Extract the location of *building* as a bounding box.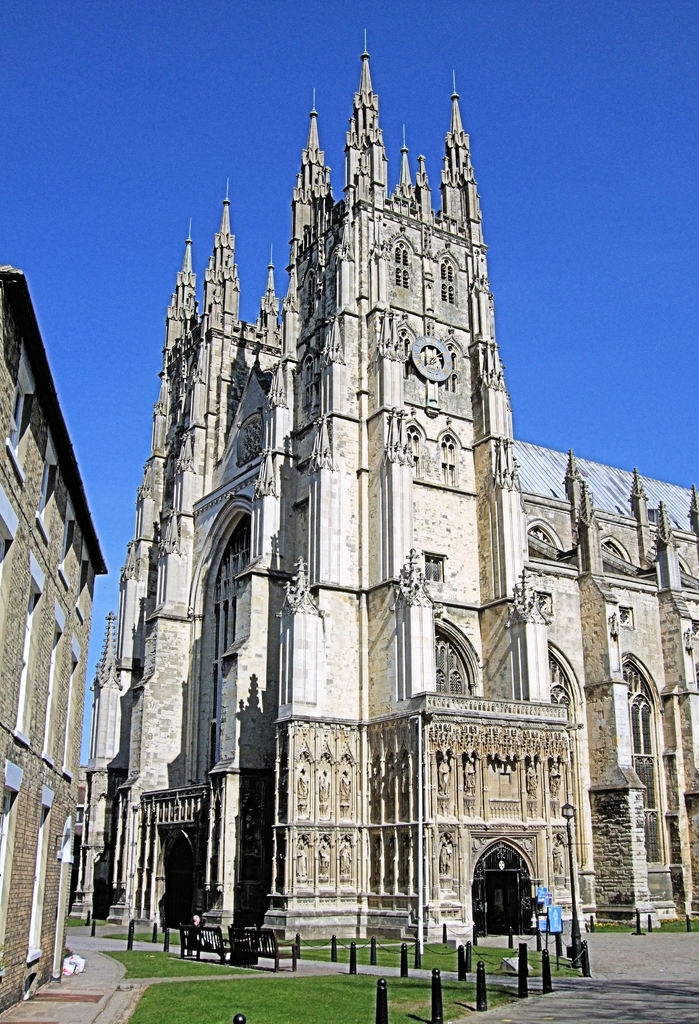
0, 263, 112, 1015.
